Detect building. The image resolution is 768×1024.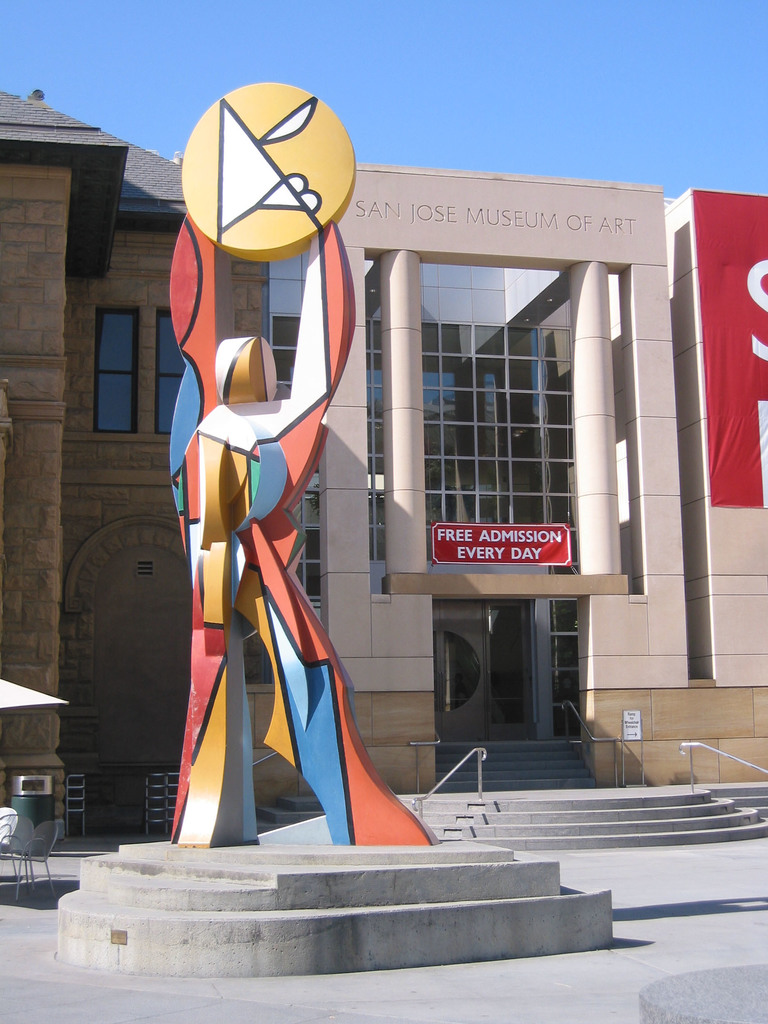
<box>0,88,767,856</box>.
